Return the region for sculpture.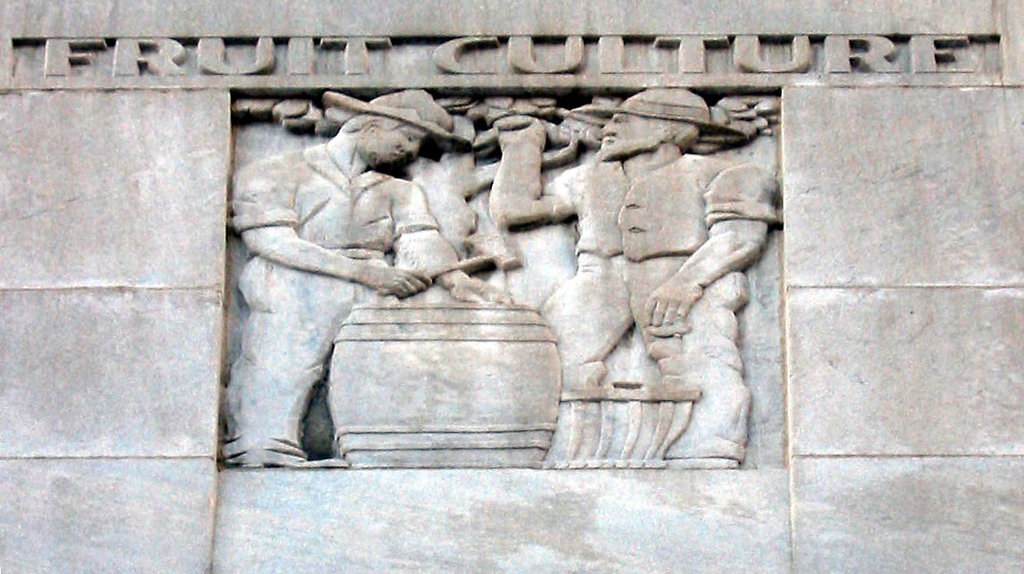
x1=490 y1=78 x2=785 y2=471.
